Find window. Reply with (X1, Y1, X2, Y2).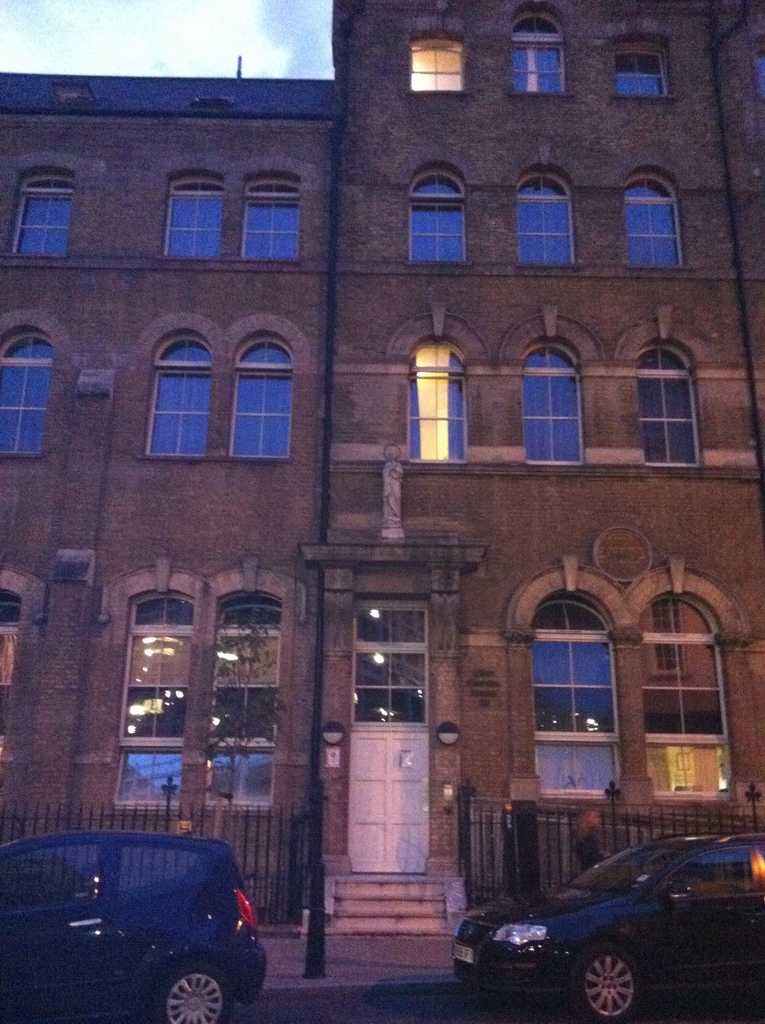
(205, 588, 284, 812).
